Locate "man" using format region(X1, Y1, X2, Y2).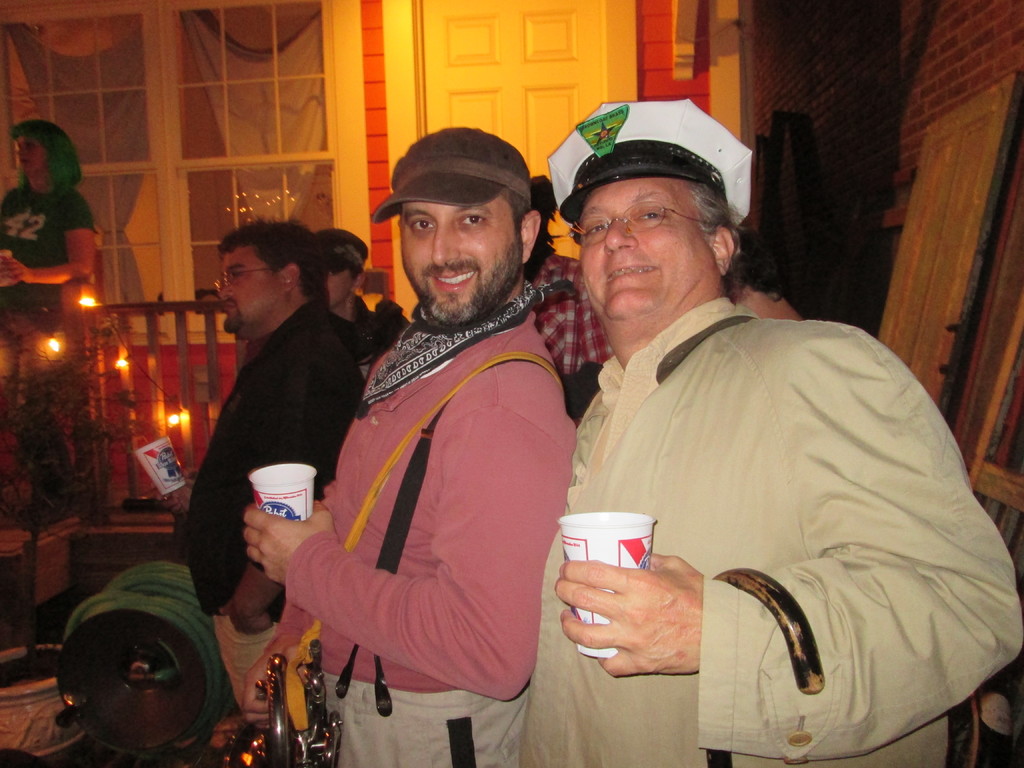
region(157, 214, 370, 718).
